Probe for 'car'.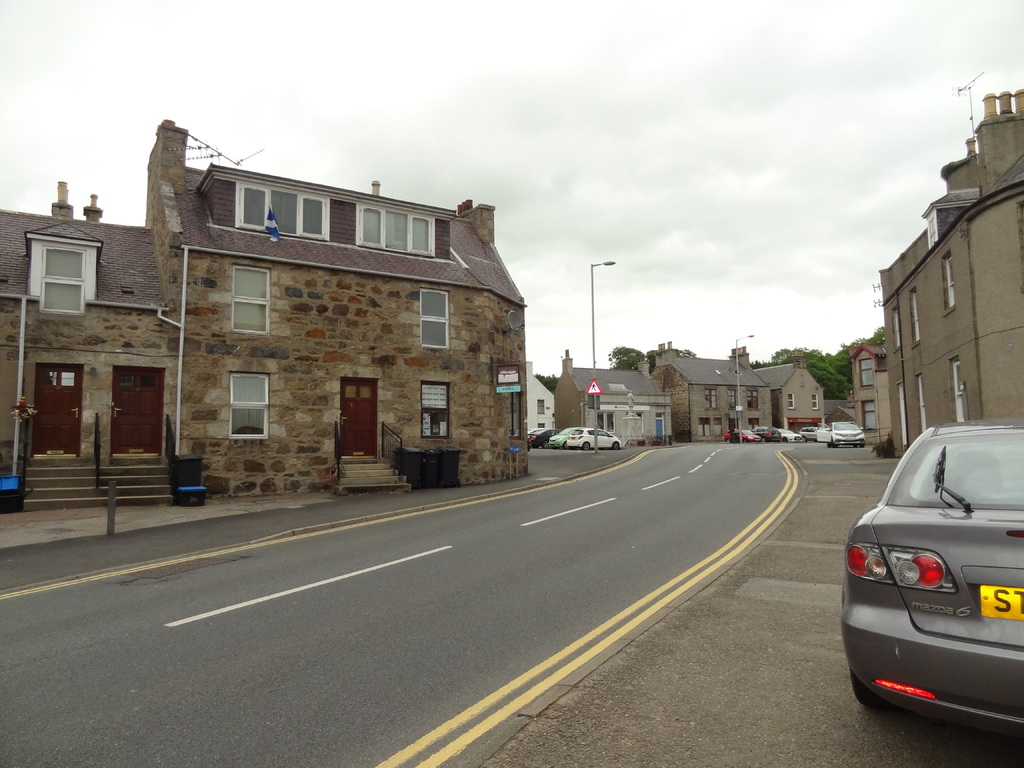
Probe result: bbox=(550, 428, 587, 449).
